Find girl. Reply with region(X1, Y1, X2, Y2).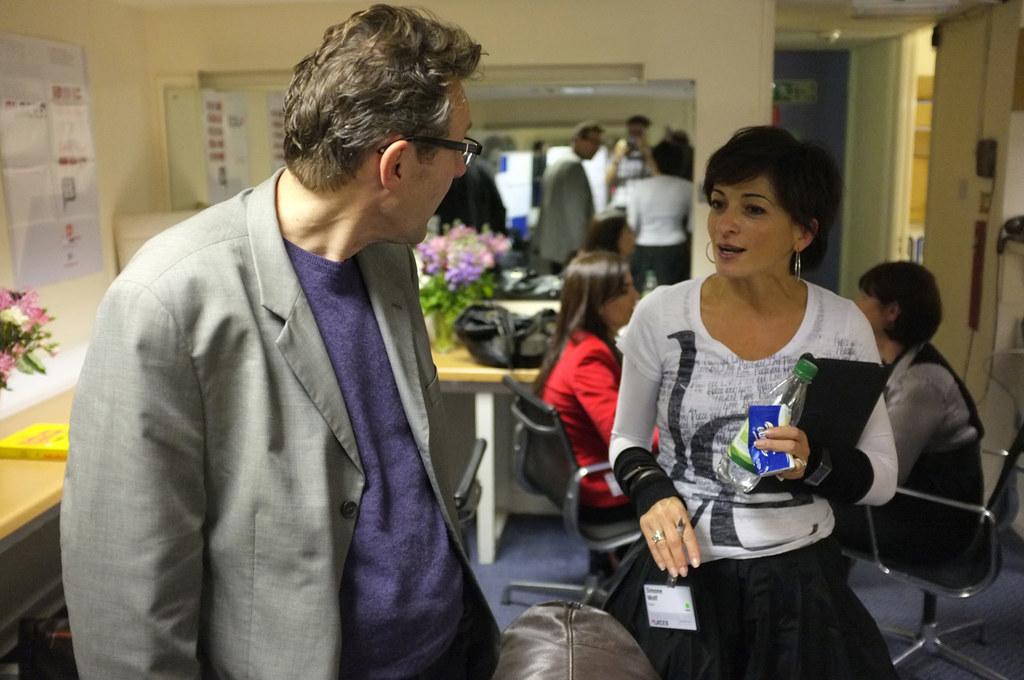
region(606, 123, 900, 679).
